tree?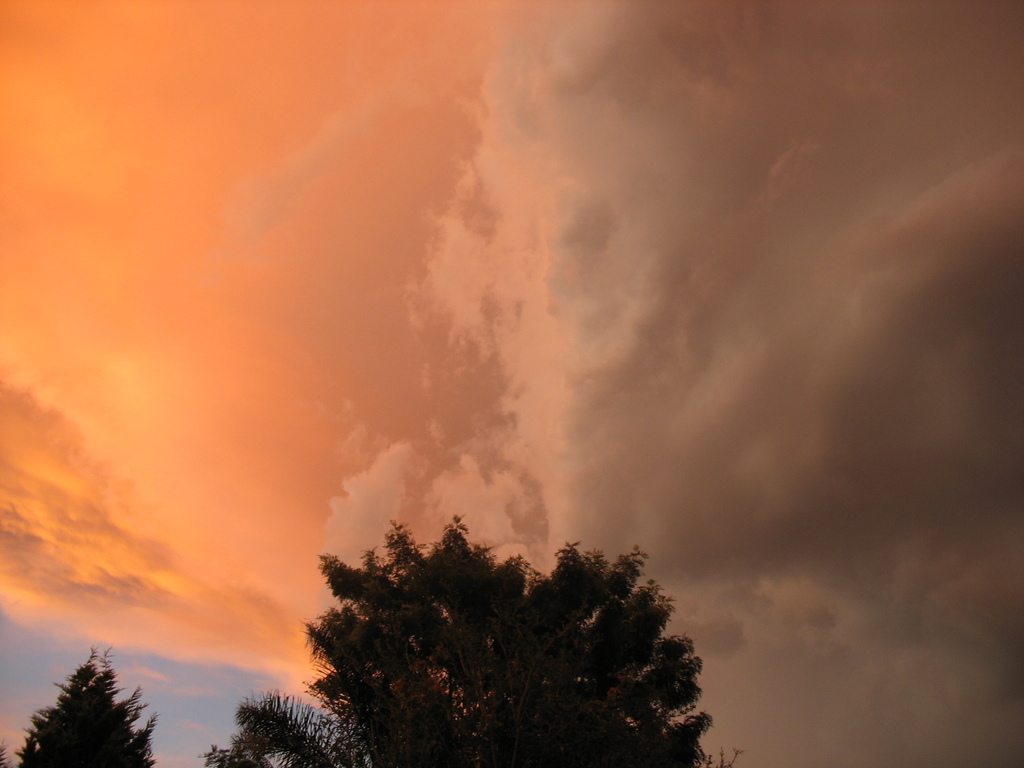
<region>4, 643, 159, 761</region>
